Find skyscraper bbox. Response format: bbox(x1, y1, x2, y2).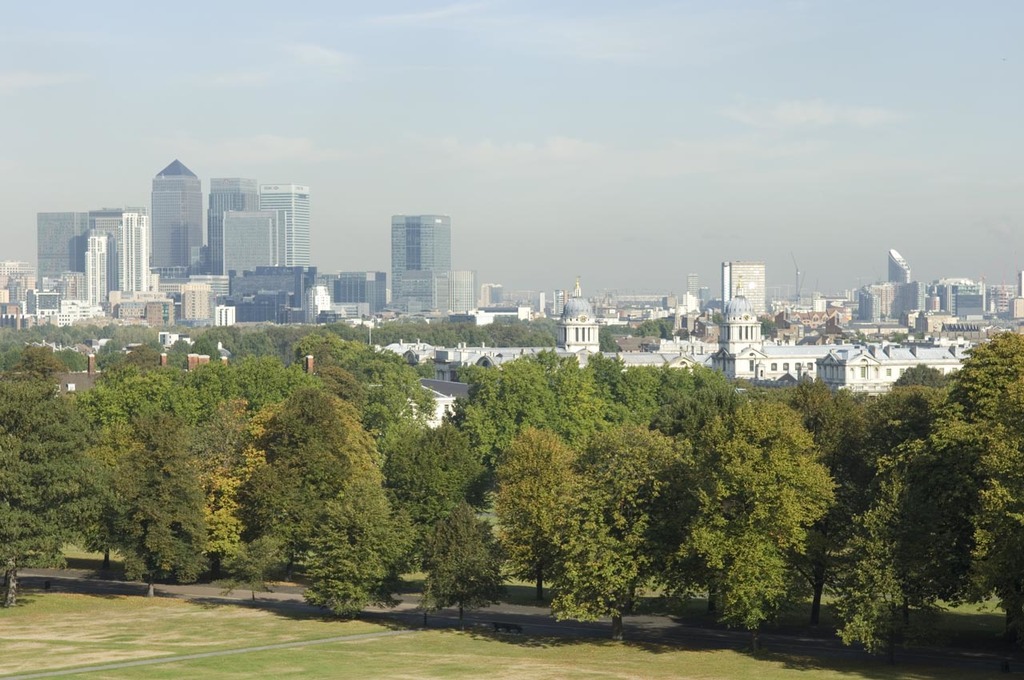
bbox(208, 179, 259, 275).
